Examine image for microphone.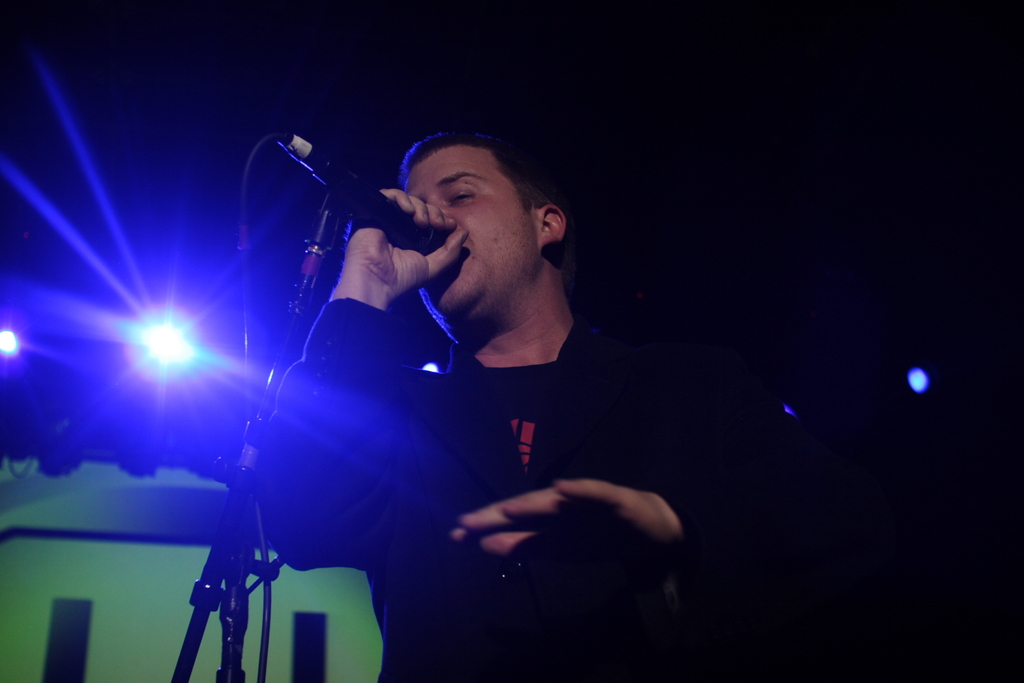
Examination result: l=276, t=124, r=455, b=256.
